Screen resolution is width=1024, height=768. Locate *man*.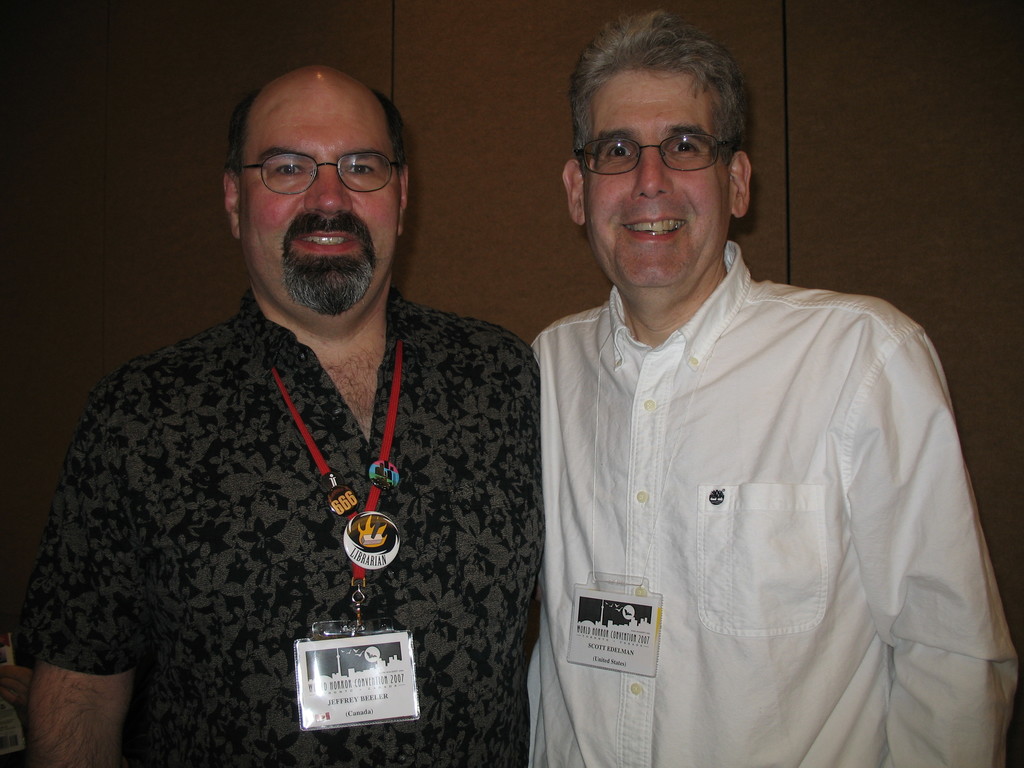
BBox(530, 6, 1017, 767).
